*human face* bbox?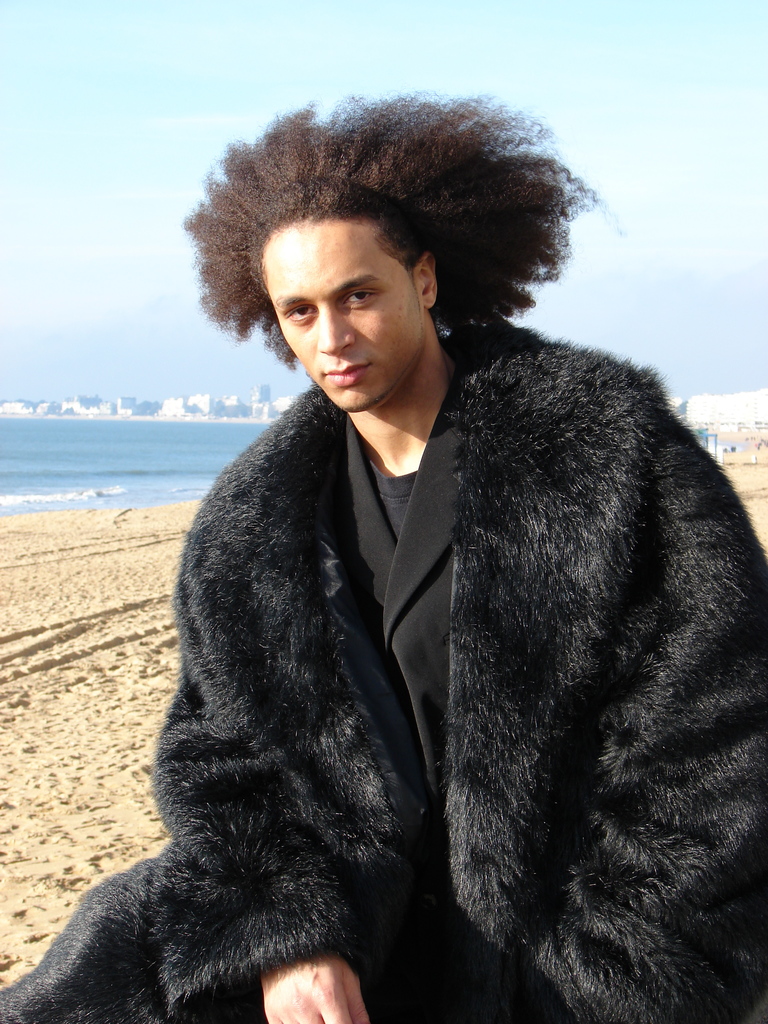
box=[257, 213, 420, 414]
